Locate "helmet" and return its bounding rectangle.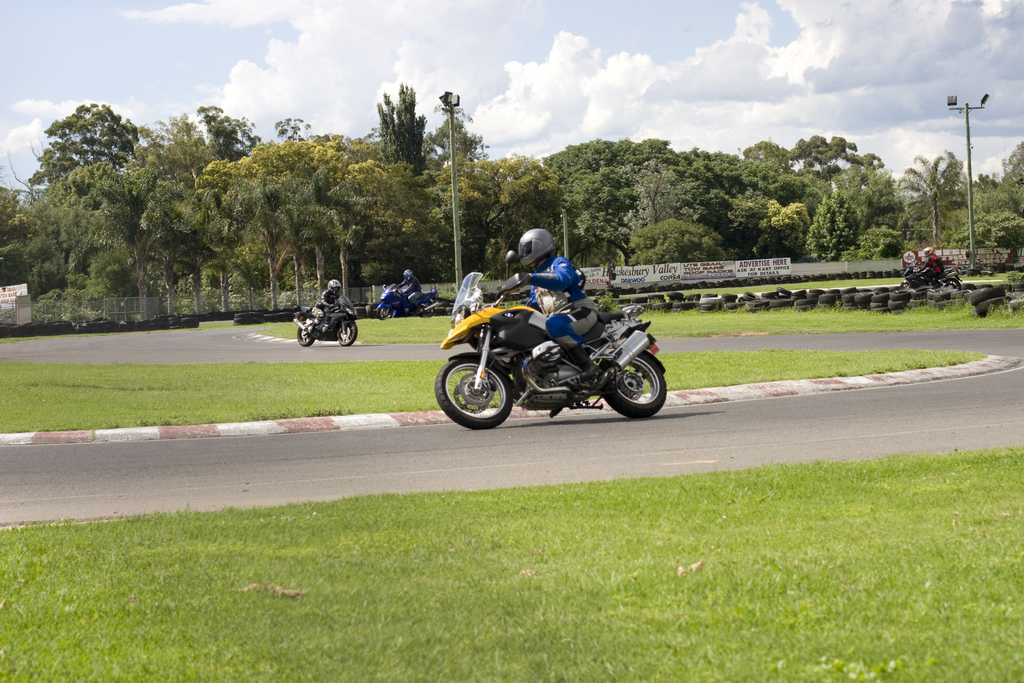
322, 278, 335, 295.
